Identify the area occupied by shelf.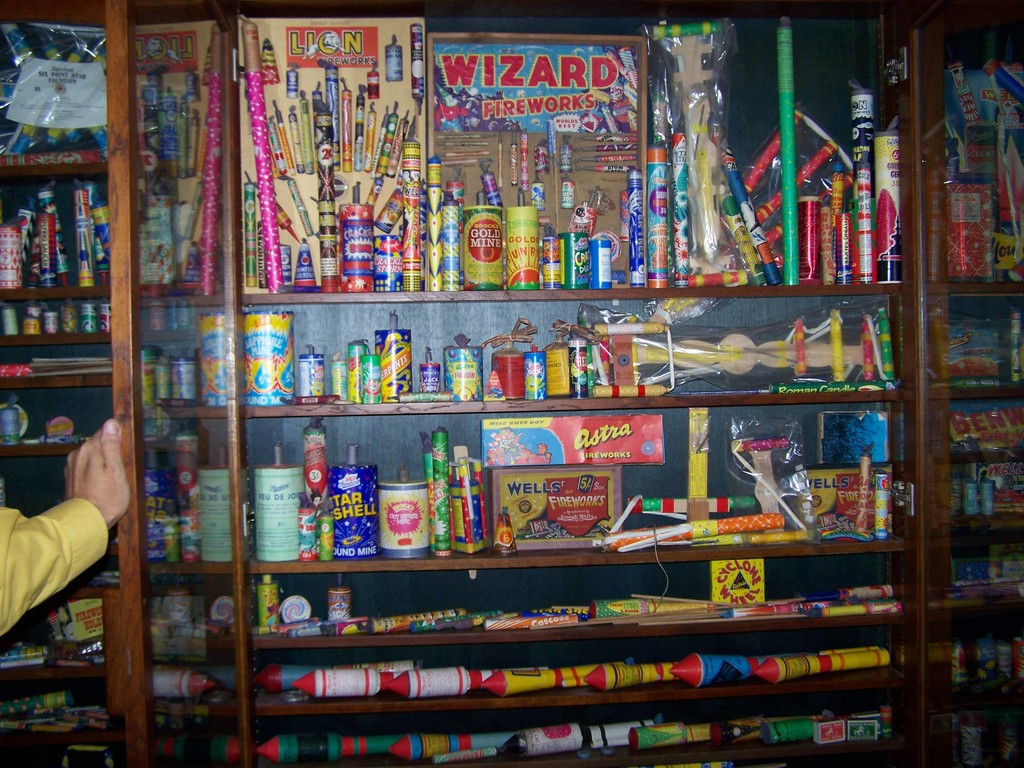
Area: detection(250, 629, 900, 700).
